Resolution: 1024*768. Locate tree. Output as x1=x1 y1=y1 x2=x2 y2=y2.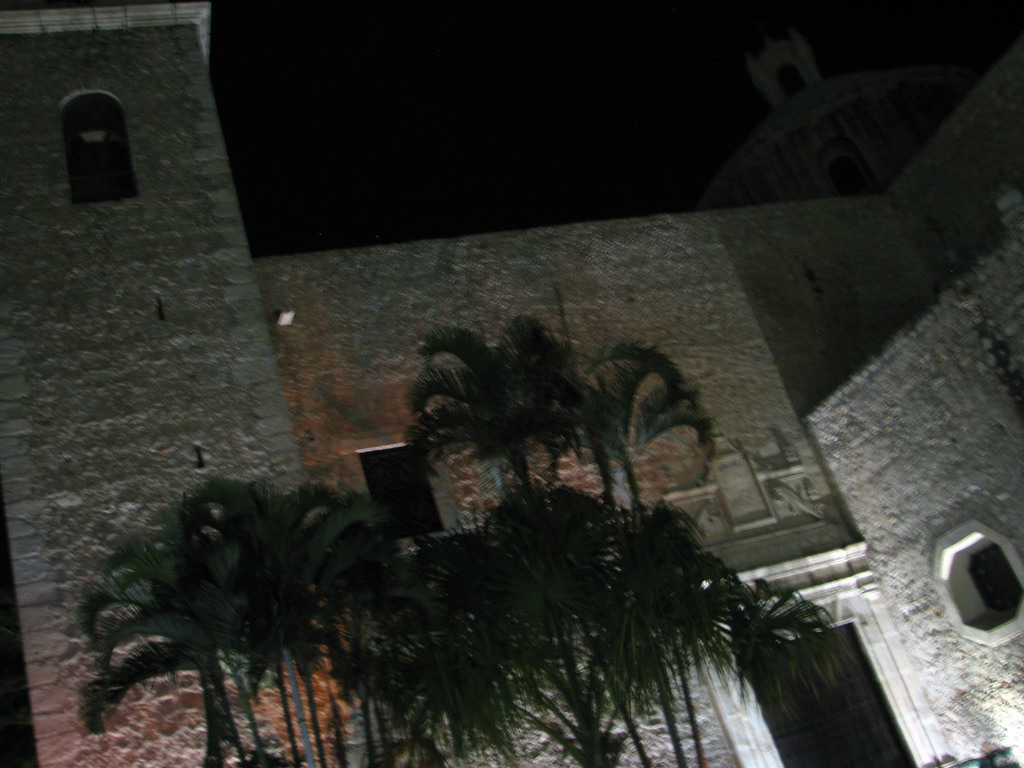
x1=76 y1=477 x2=390 y2=767.
